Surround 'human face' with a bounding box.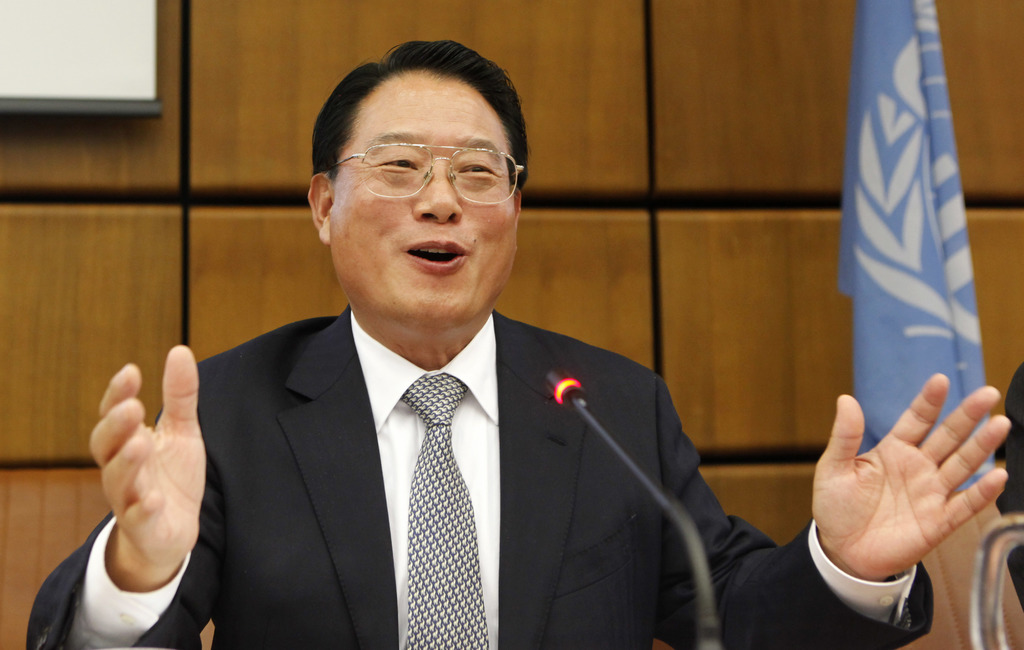
<bbox>316, 63, 524, 318</bbox>.
